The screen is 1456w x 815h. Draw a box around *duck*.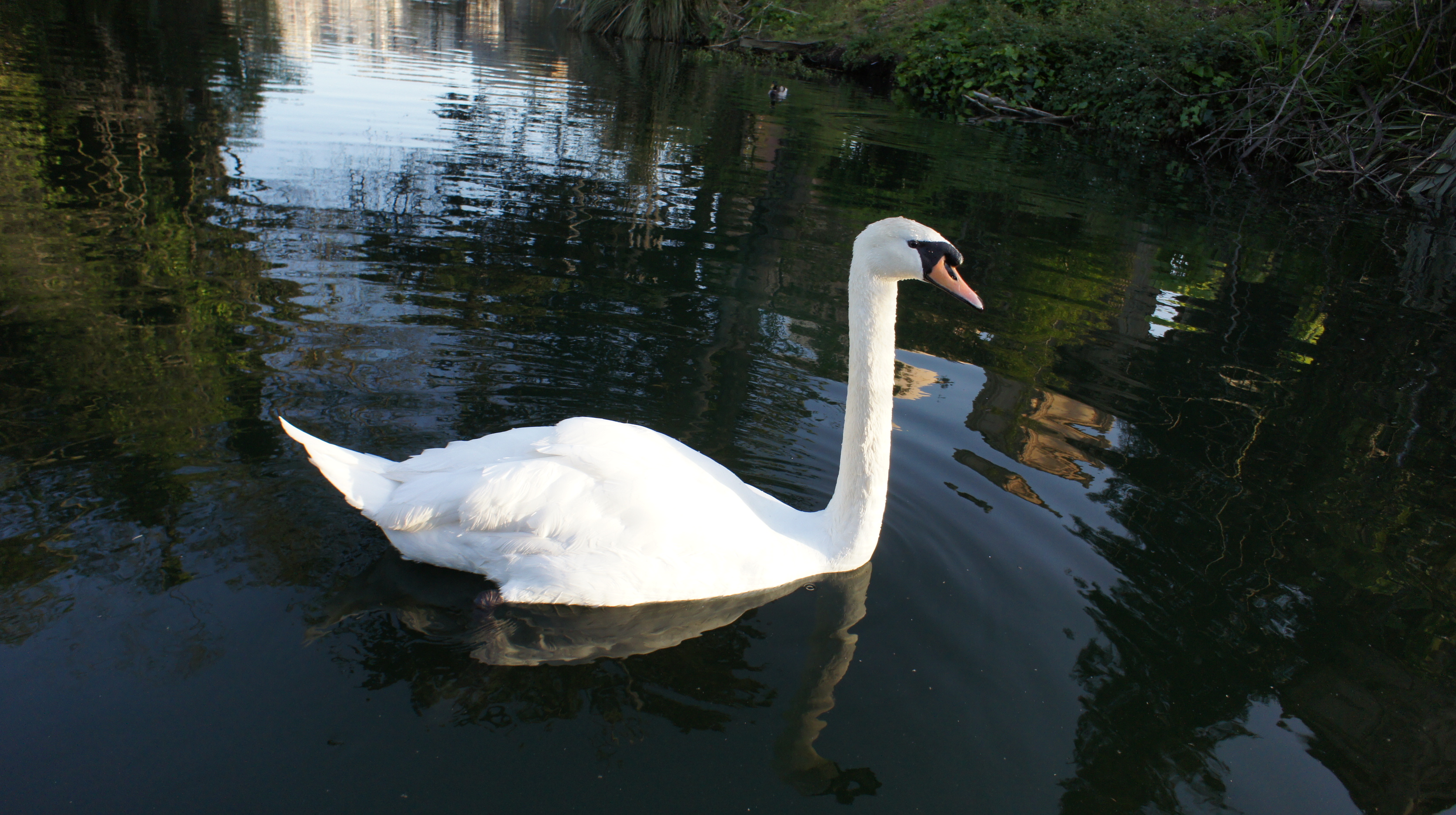
box=[121, 94, 463, 275].
